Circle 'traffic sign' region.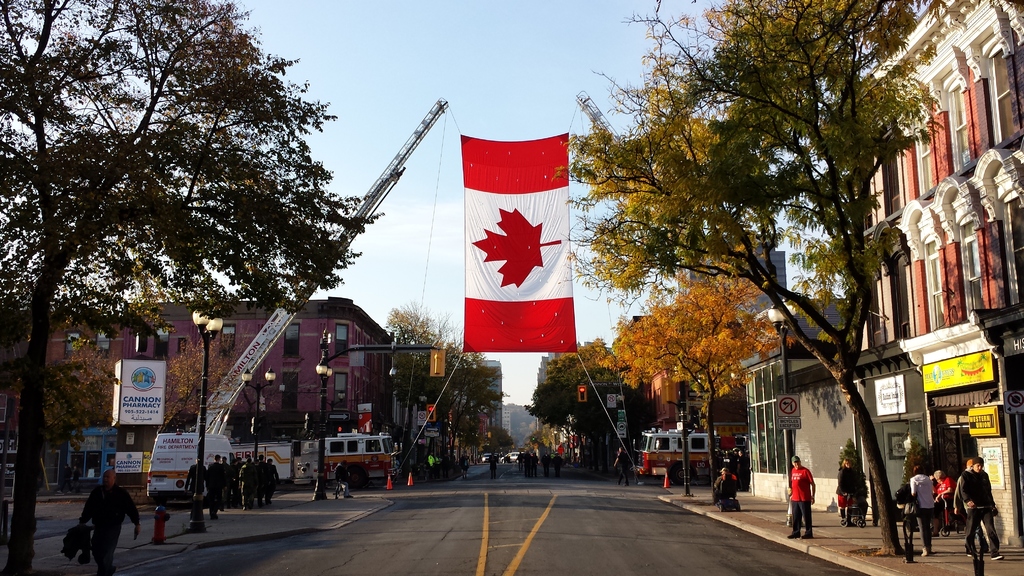
Region: <box>962,402,998,435</box>.
